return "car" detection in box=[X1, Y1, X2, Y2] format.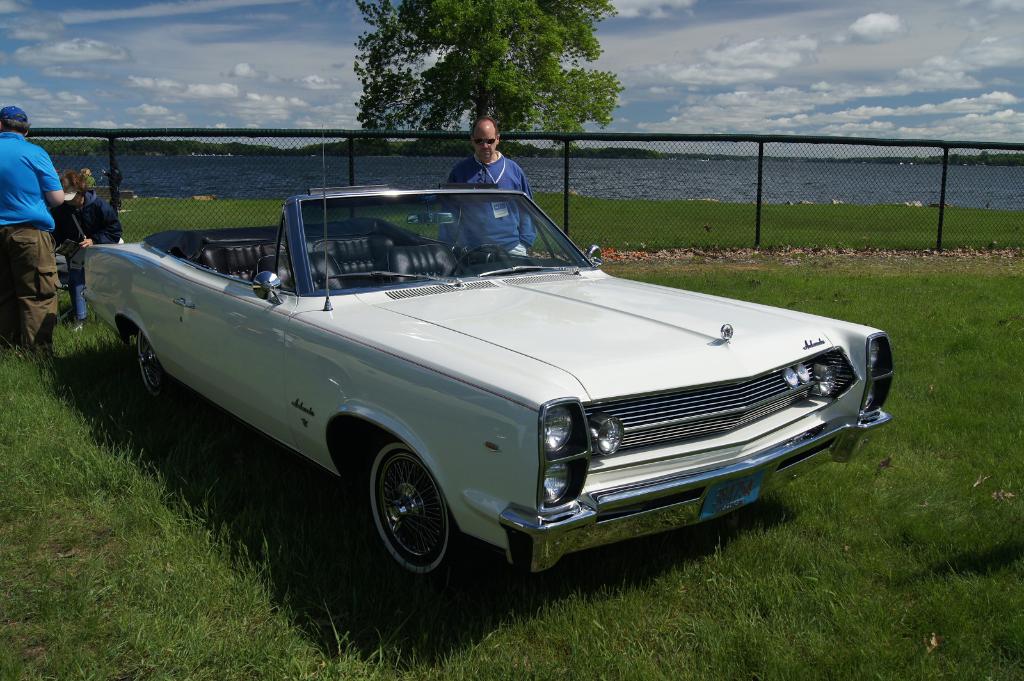
box=[81, 186, 901, 589].
